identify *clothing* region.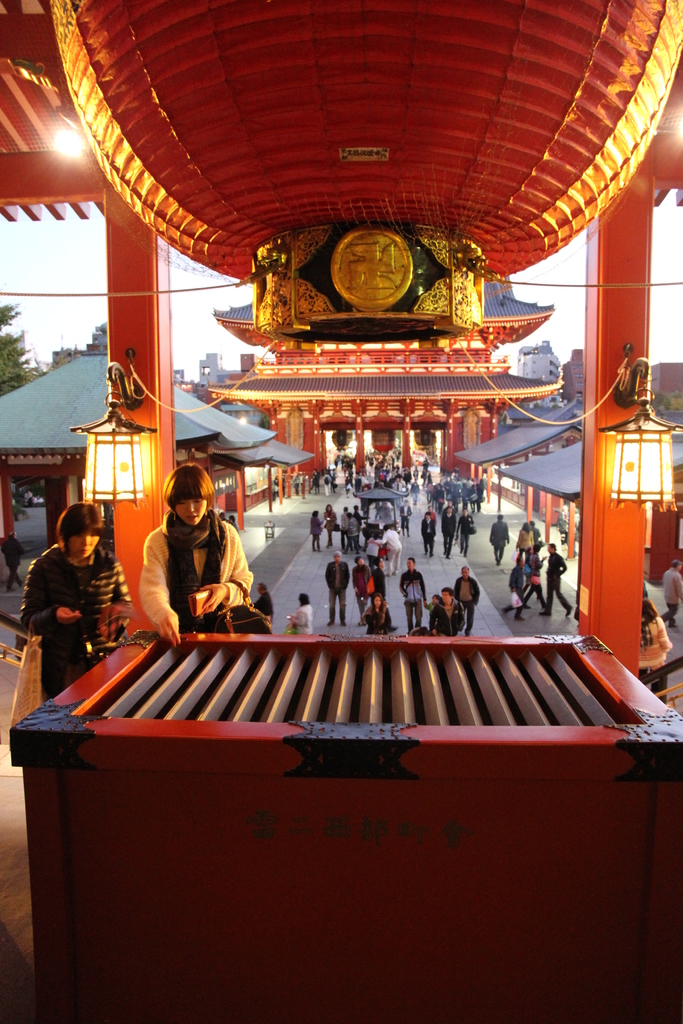
Region: pyautogui.locateOnScreen(325, 510, 336, 542).
